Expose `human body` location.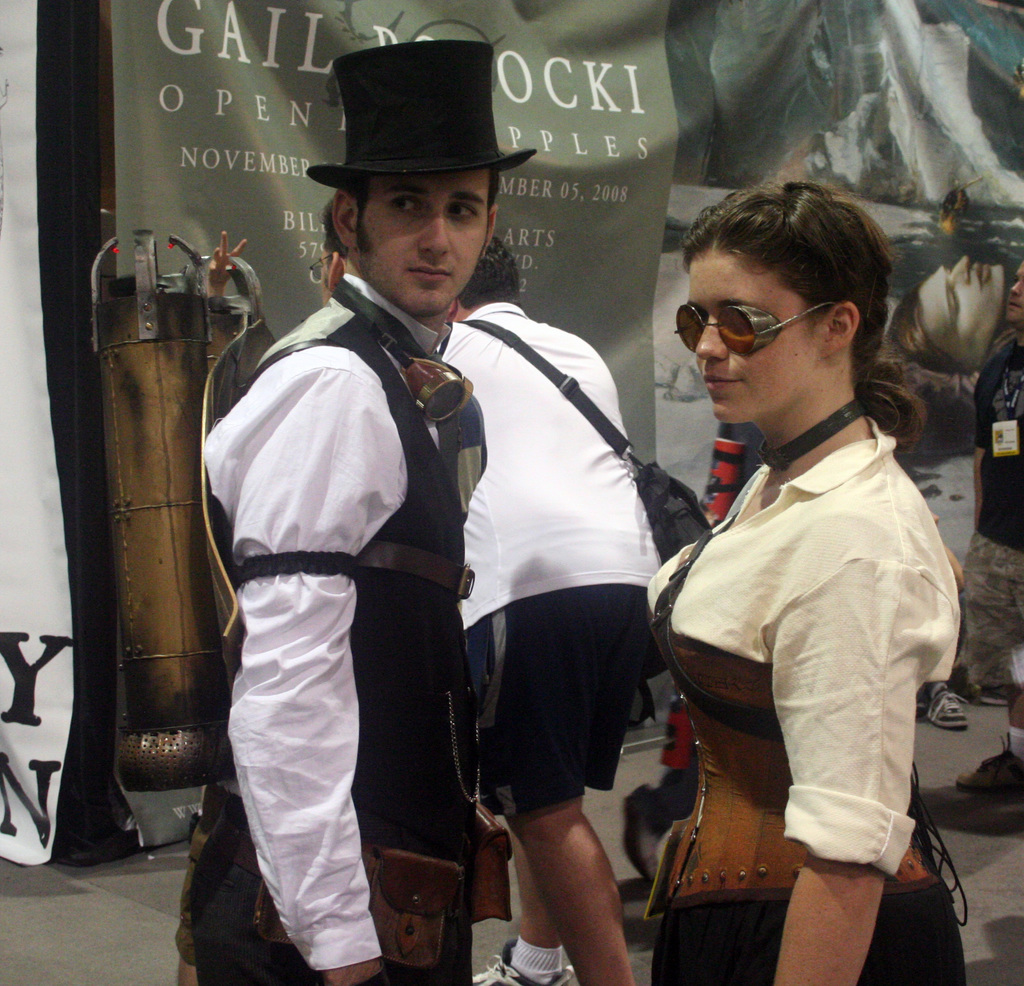
Exposed at region(424, 301, 664, 985).
